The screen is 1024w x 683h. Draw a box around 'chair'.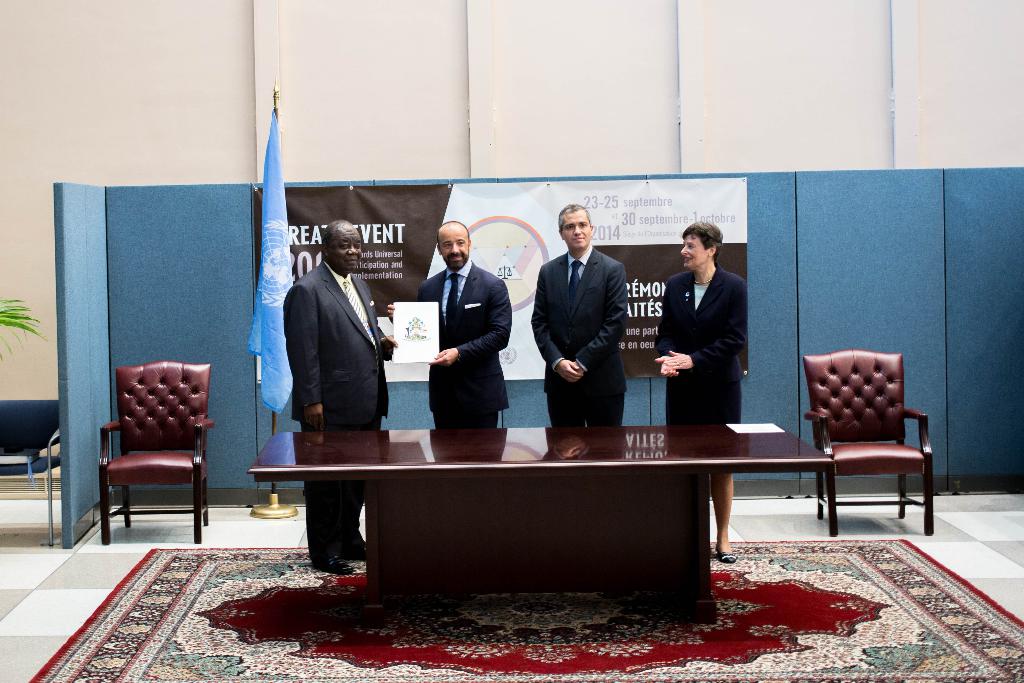
Rect(0, 399, 63, 546).
